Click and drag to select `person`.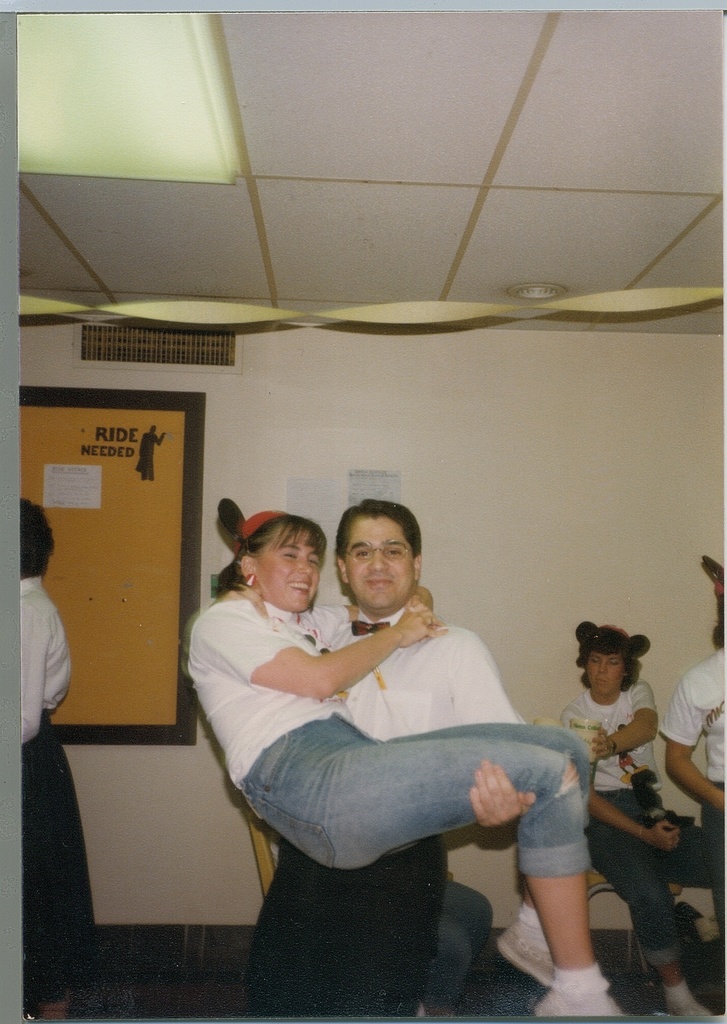
Selection: rect(244, 503, 525, 1023).
